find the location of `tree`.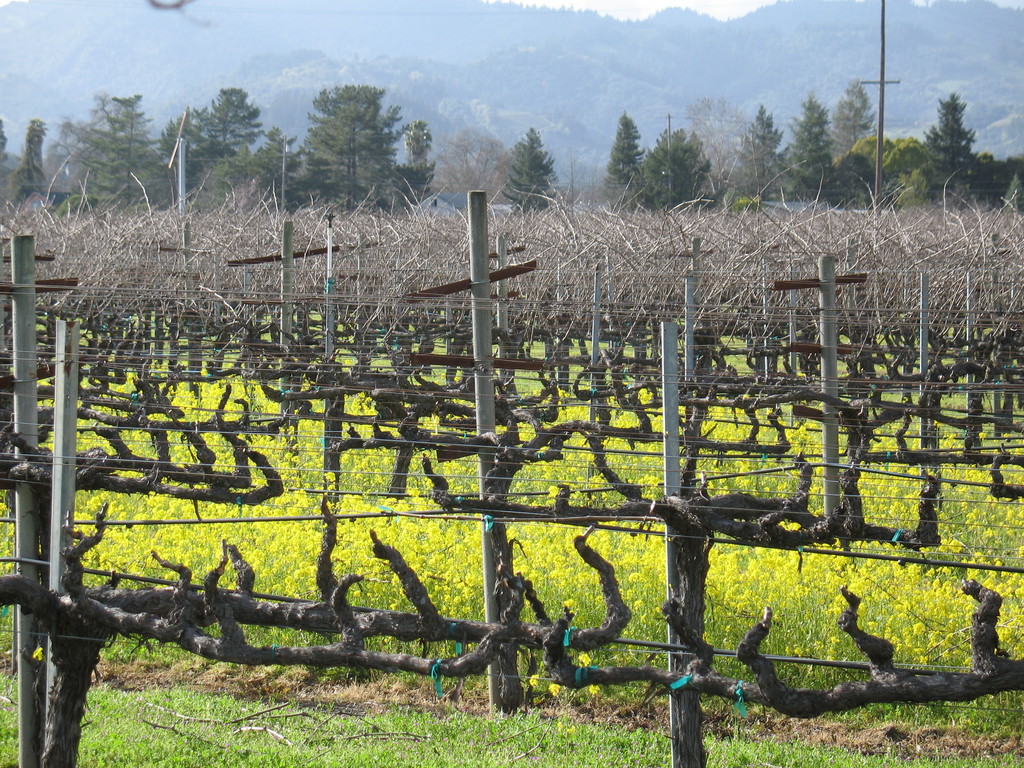
Location: BBox(678, 100, 755, 196).
